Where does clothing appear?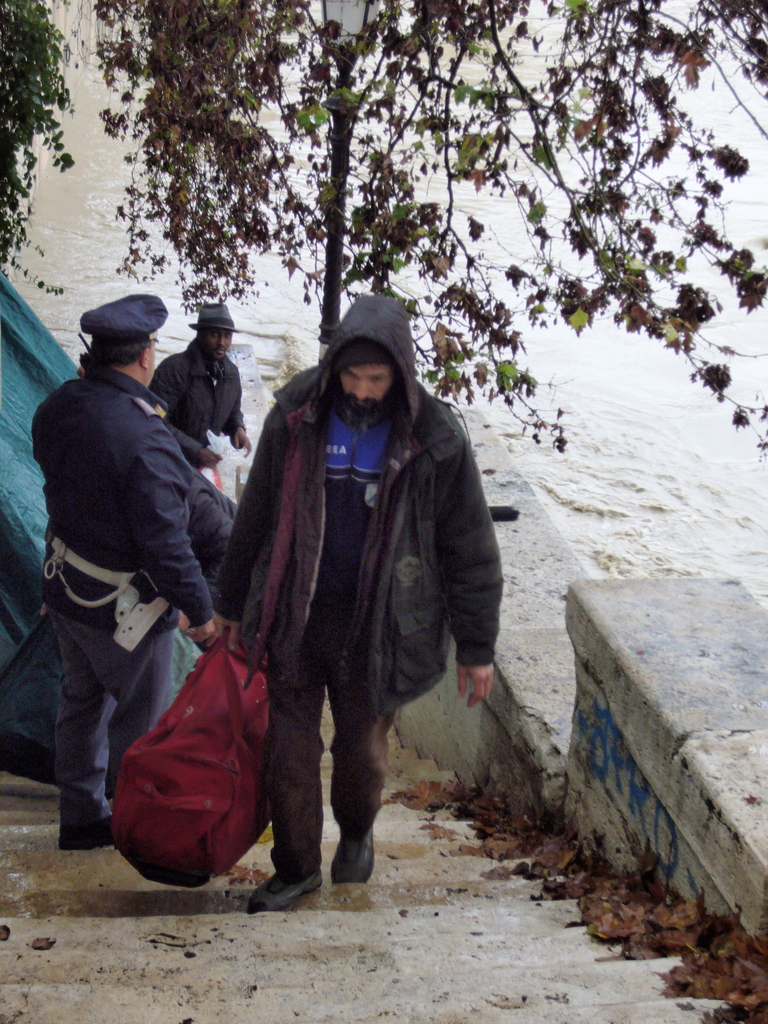
Appears at crop(154, 340, 243, 482).
